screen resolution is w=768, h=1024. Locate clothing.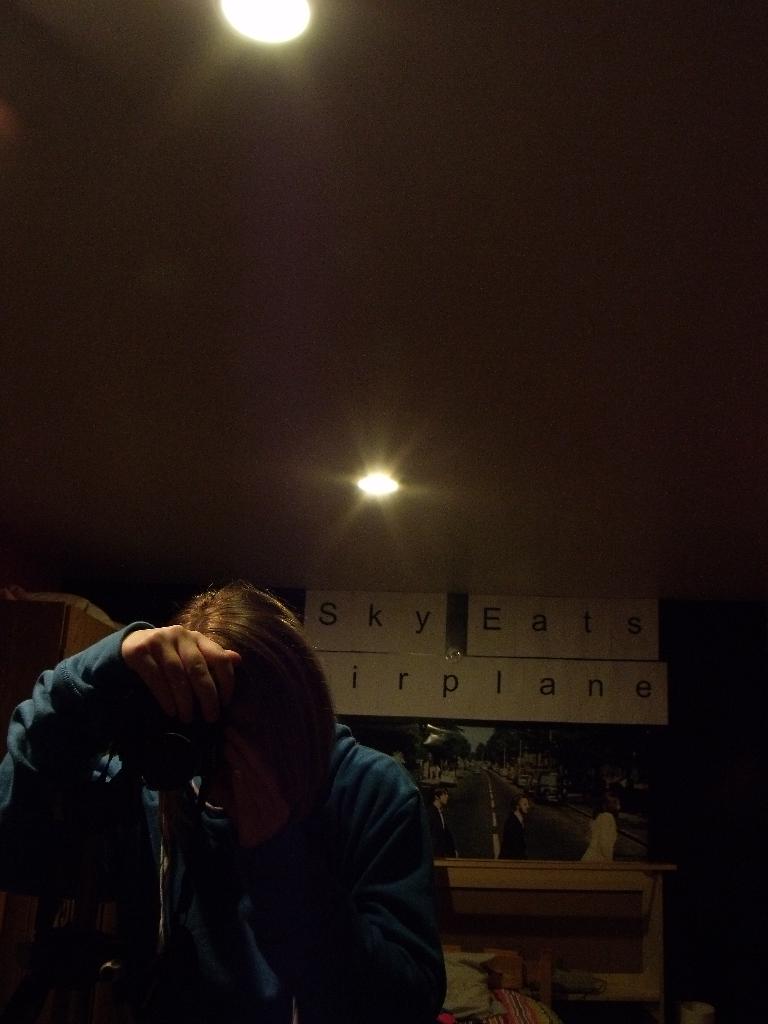
pyautogui.locateOnScreen(24, 617, 463, 1023).
